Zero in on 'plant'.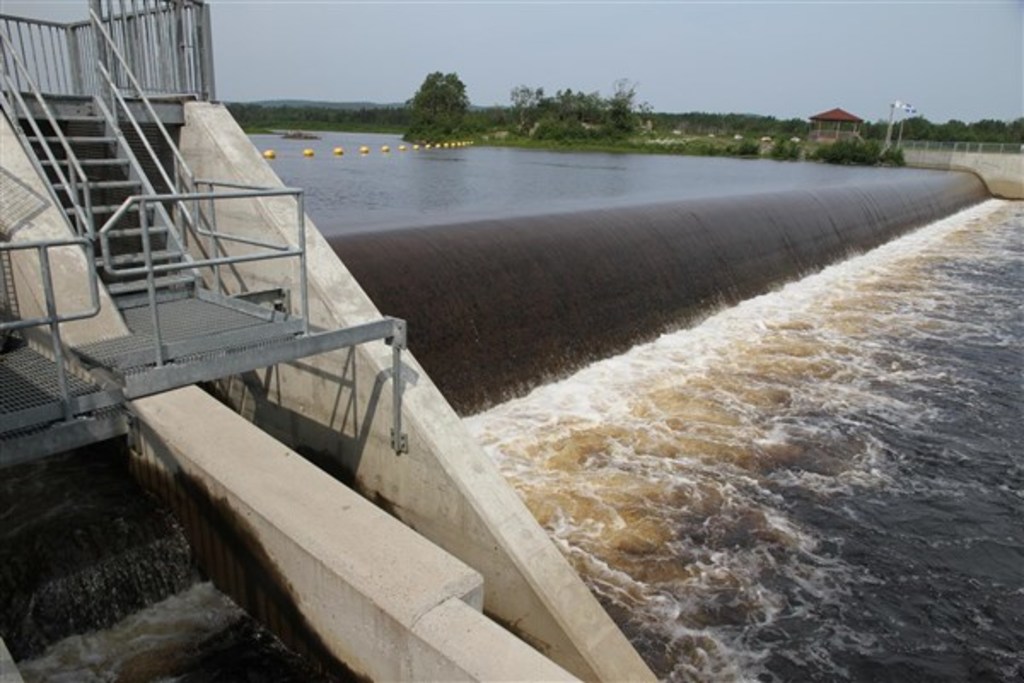
Zeroed in: {"left": 686, "top": 133, "right": 758, "bottom": 159}.
